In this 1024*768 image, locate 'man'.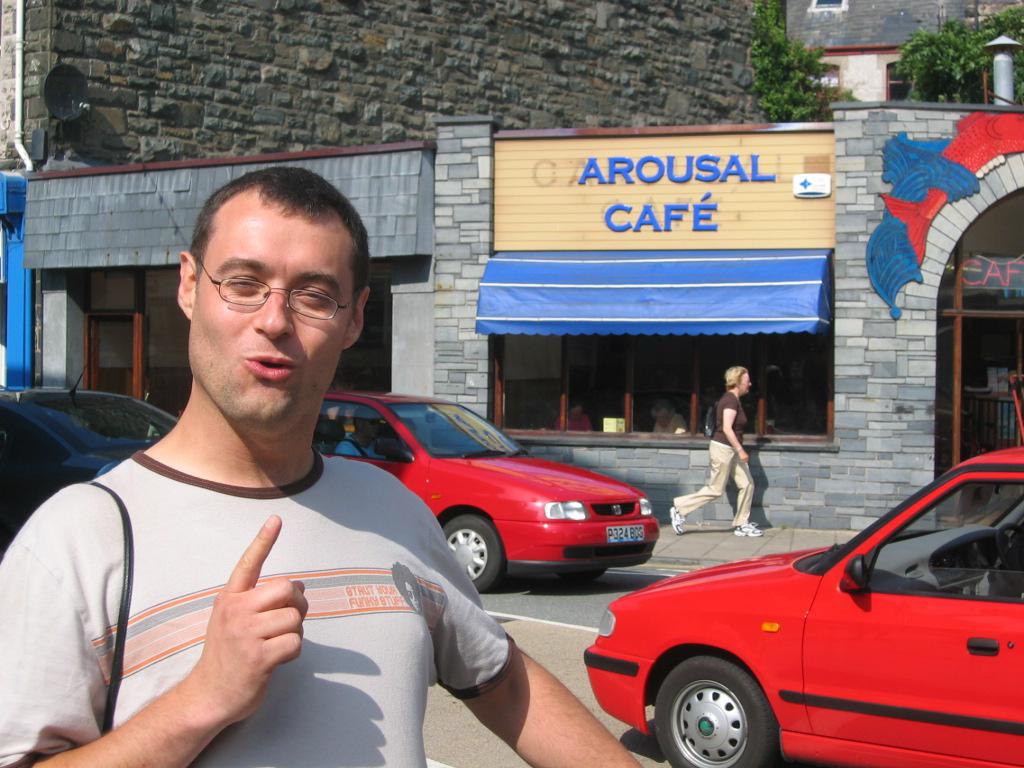
Bounding box: left=0, top=167, right=648, bottom=767.
